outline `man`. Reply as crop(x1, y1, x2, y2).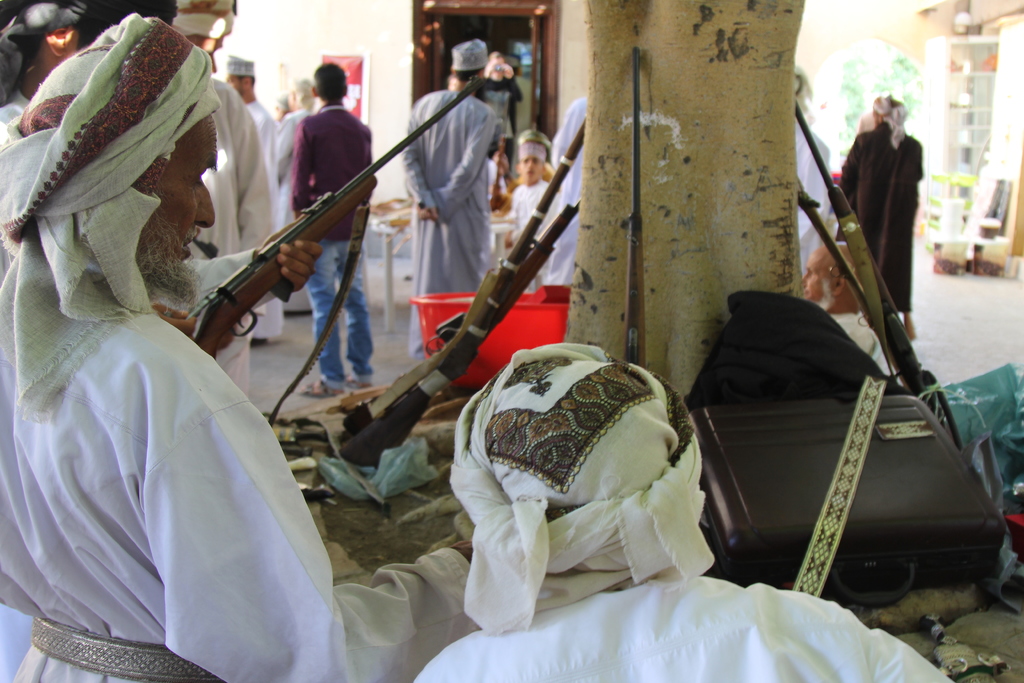
crop(0, 13, 482, 682).
